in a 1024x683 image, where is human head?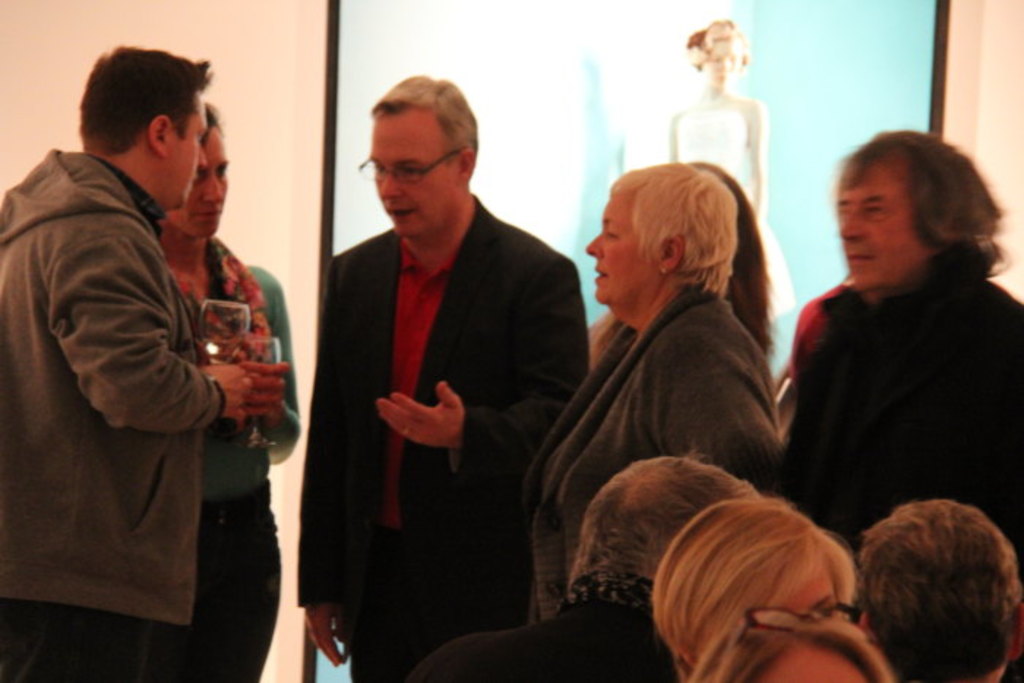
(x1=695, y1=616, x2=891, y2=682).
